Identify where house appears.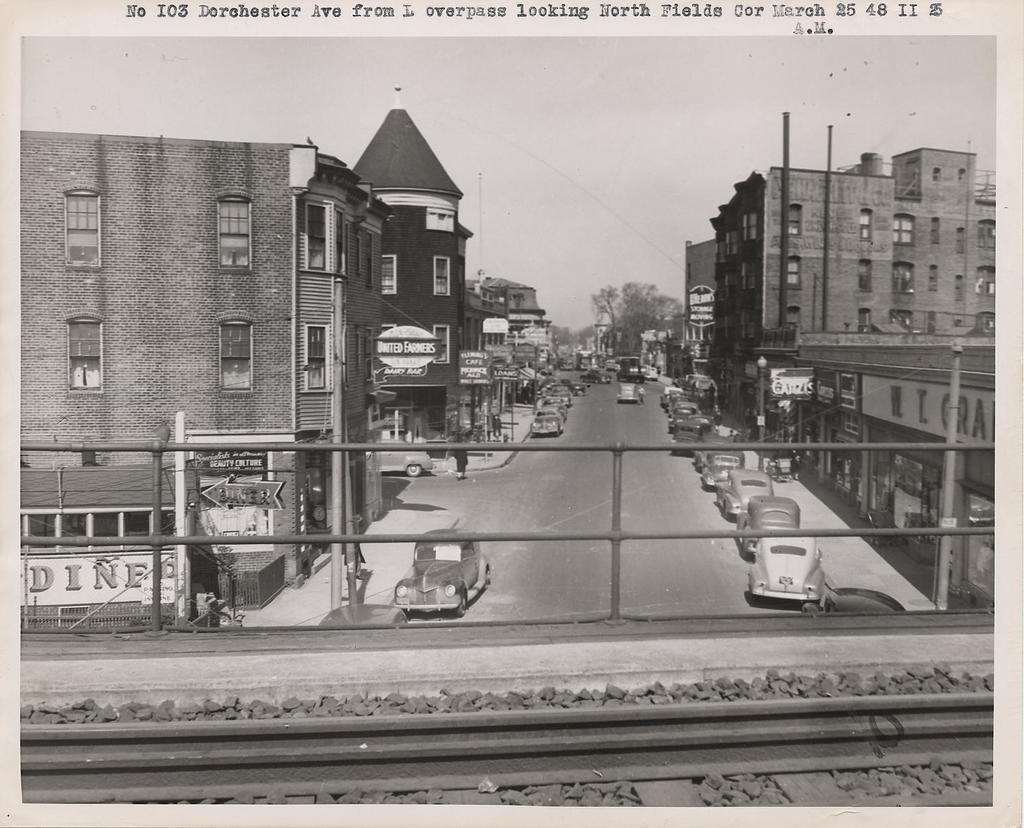
Appears at (x1=16, y1=138, x2=392, y2=607).
